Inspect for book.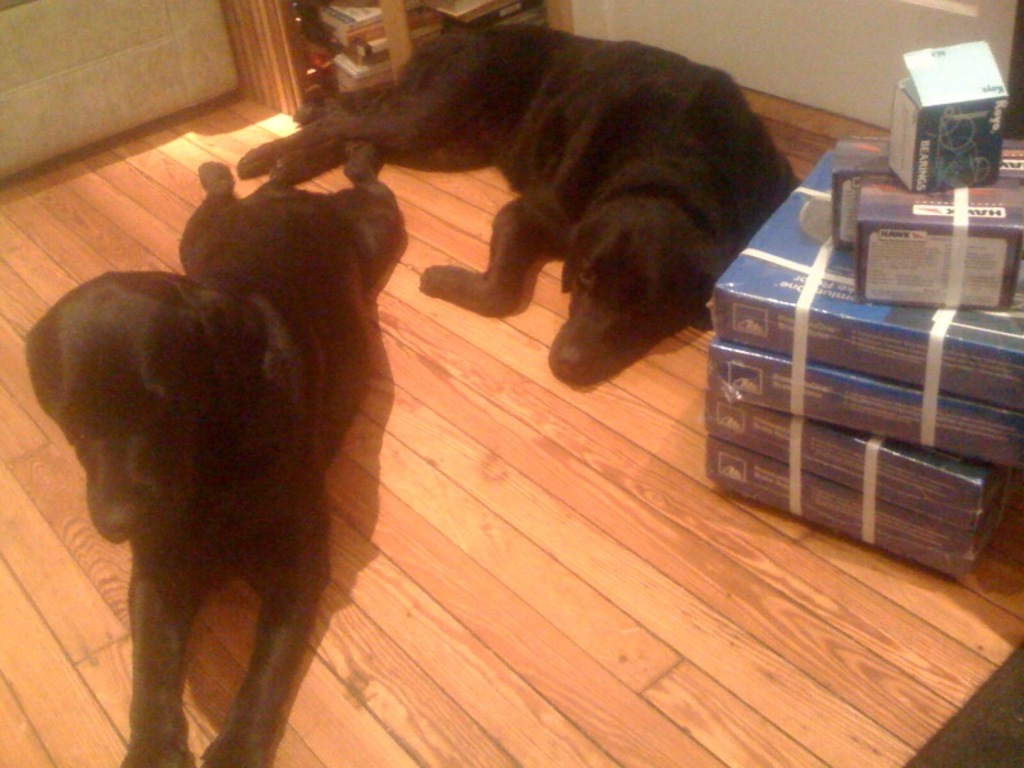
Inspection: 699,380,1015,536.
